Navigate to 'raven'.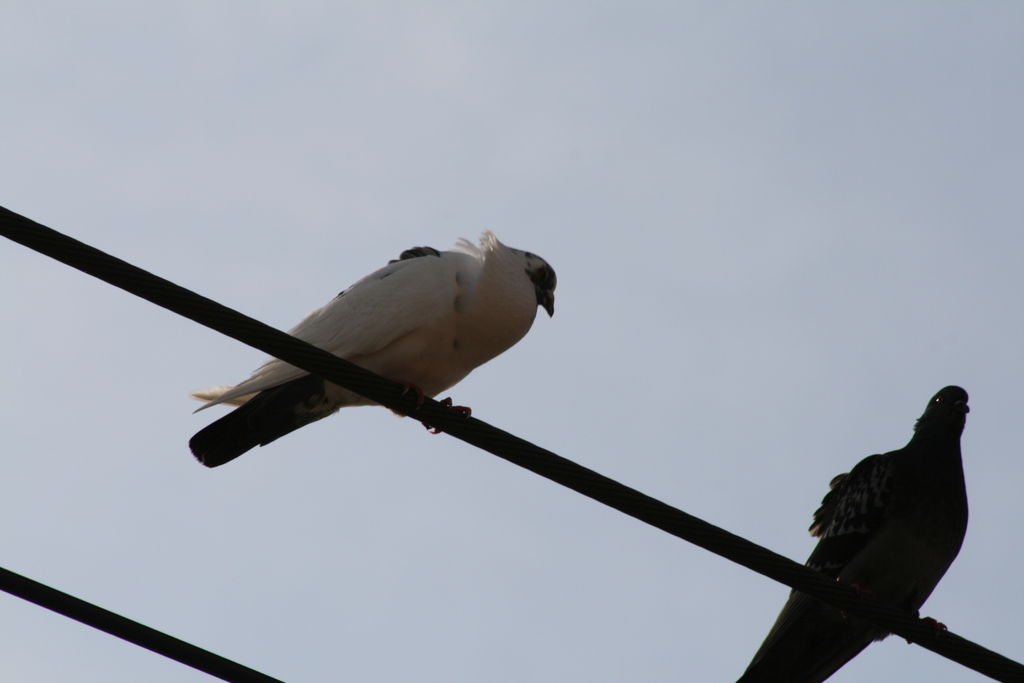
Navigation target: 735,384,970,682.
